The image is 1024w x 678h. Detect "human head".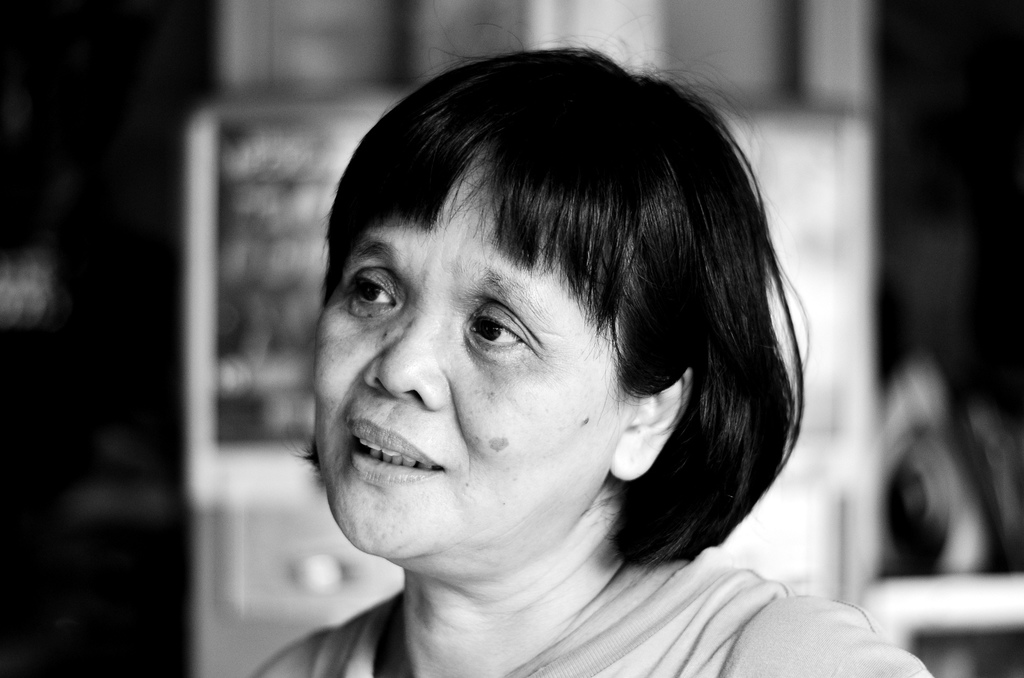
Detection: <region>291, 0, 809, 557</region>.
